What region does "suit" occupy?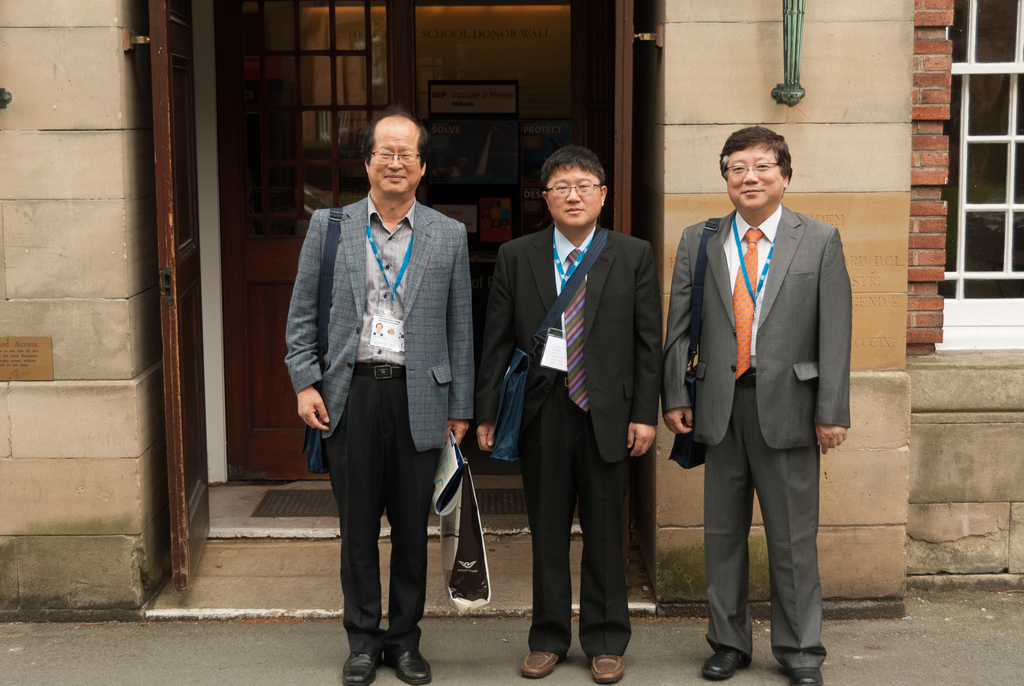
{"x1": 474, "y1": 223, "x2": 660, "y2": 658}.
